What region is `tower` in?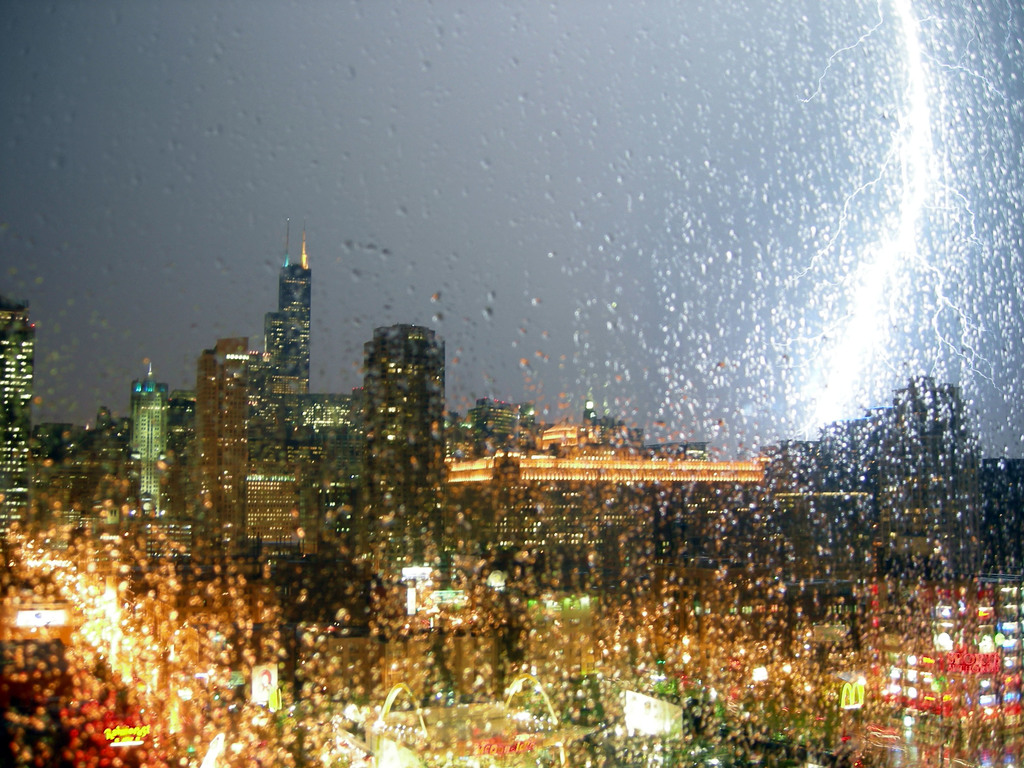
BBox(275, 224, 310, 401).
